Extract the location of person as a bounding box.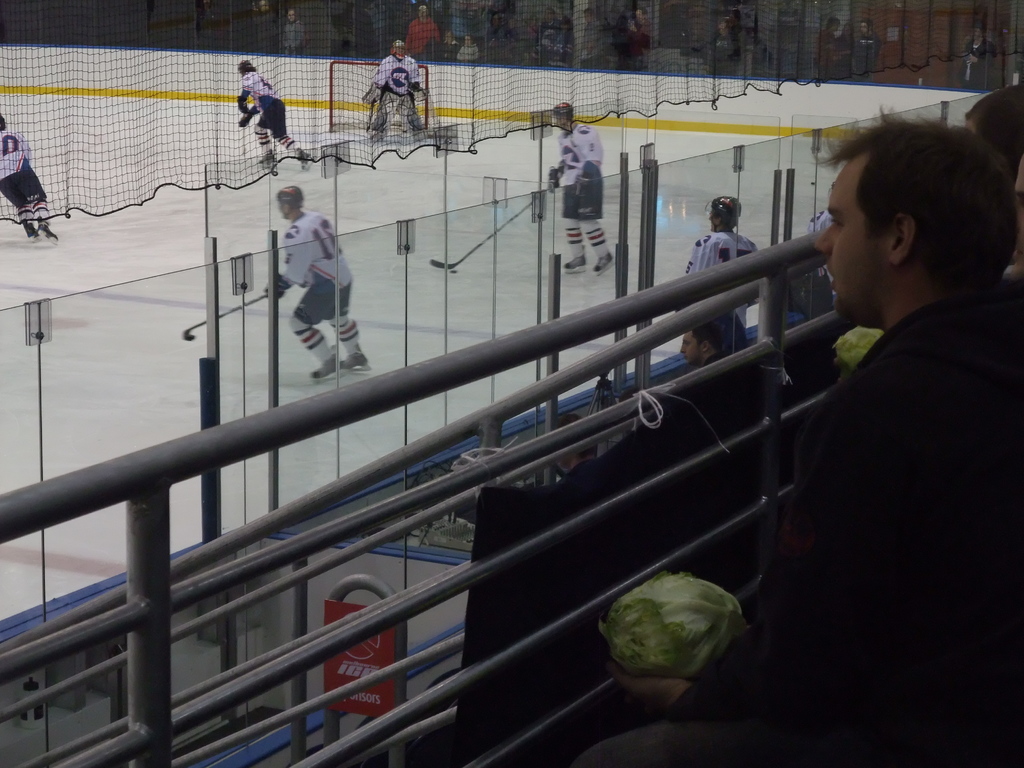
264:175:347:409.
